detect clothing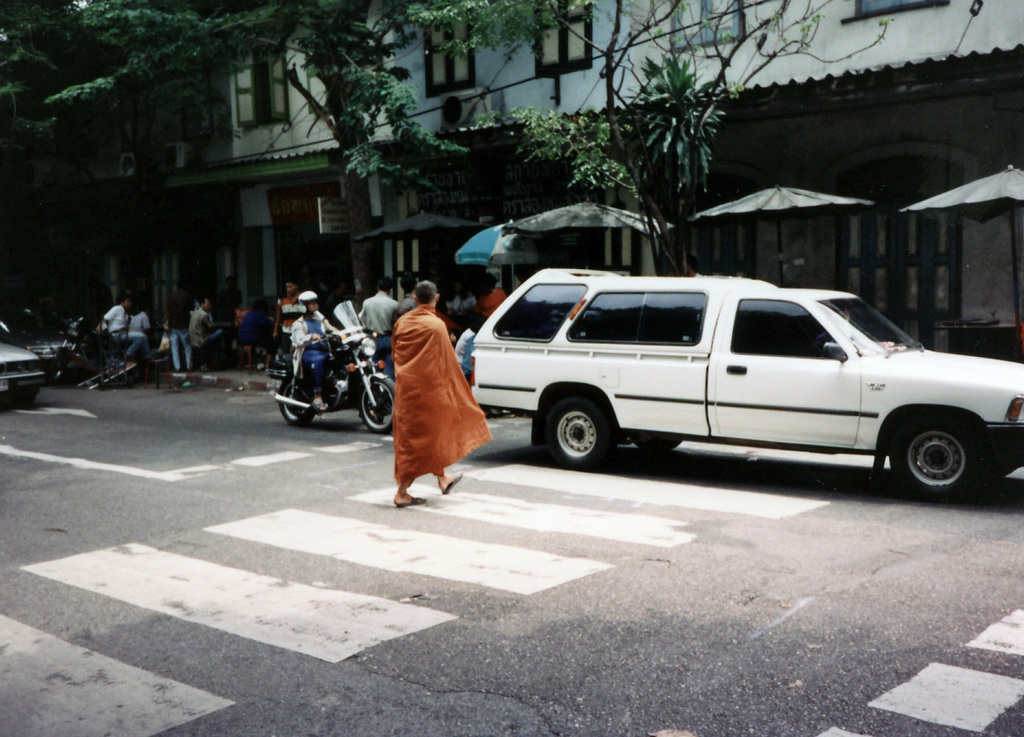
[188, 308, 225, 348]
